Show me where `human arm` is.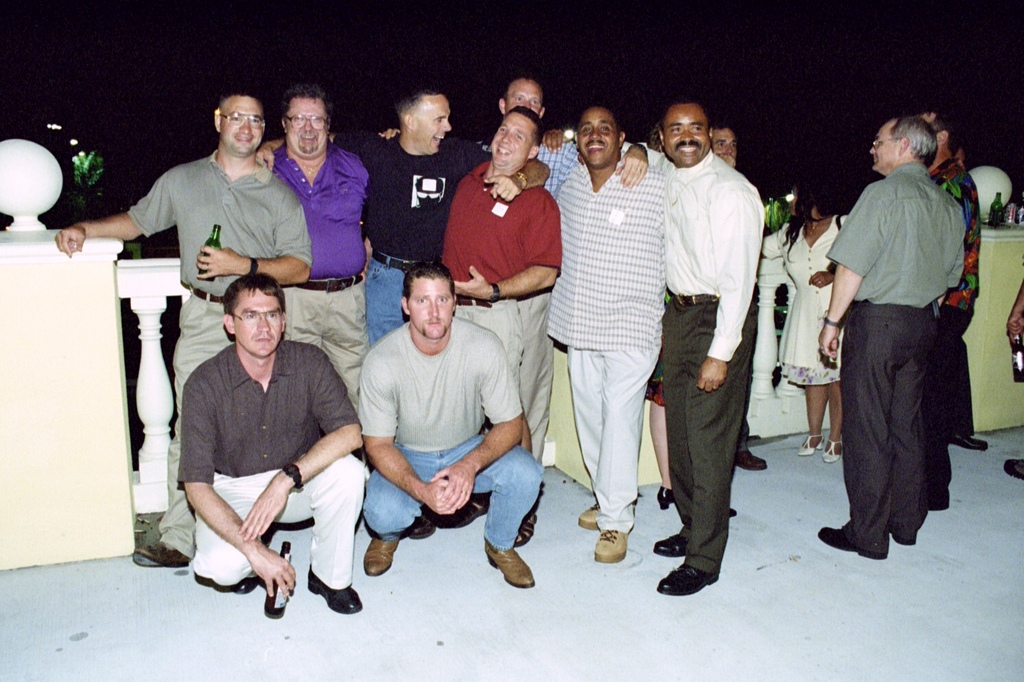
`human arm` is at [left=430, top=340, right=523, bottom=512].
